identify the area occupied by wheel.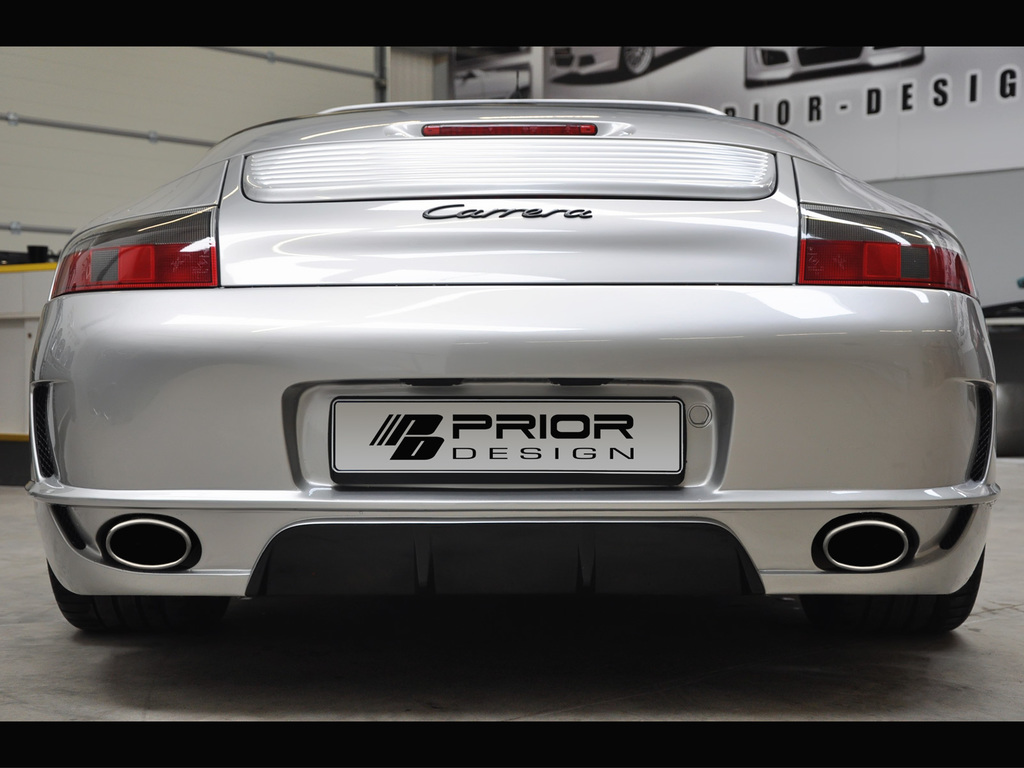
Area: x1=880, y1=544, x2=984, y2=632.
